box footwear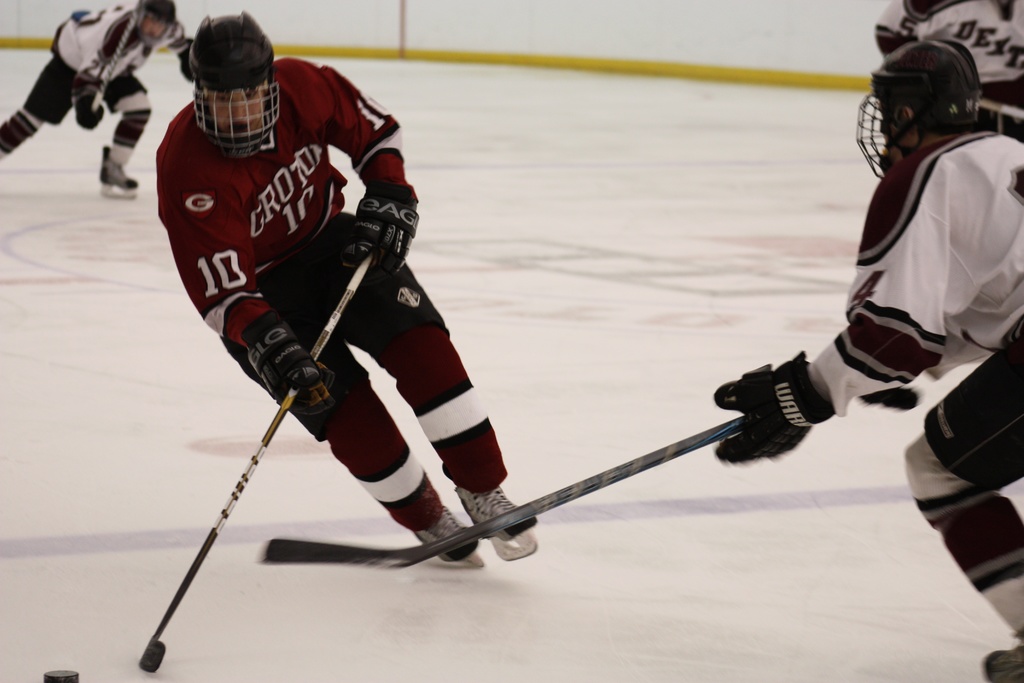
detection(456, 480, 538, 541)
